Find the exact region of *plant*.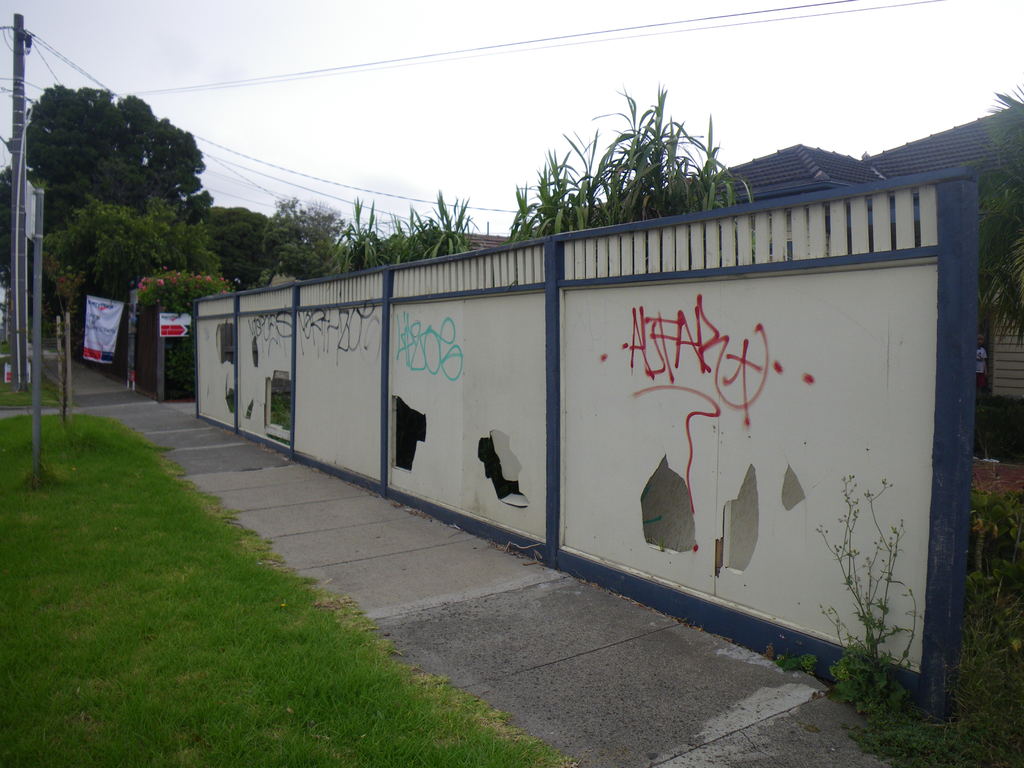
Exact region: [966, 77, 1023, 438].
